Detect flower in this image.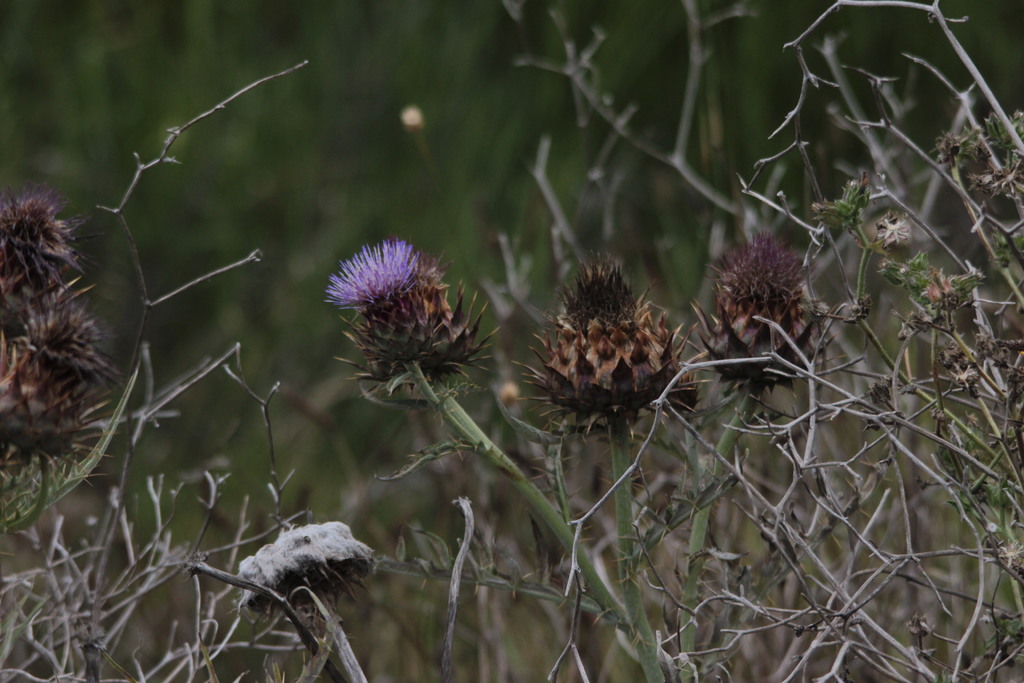
Detection: BBox(317, 222, 500, 416).
